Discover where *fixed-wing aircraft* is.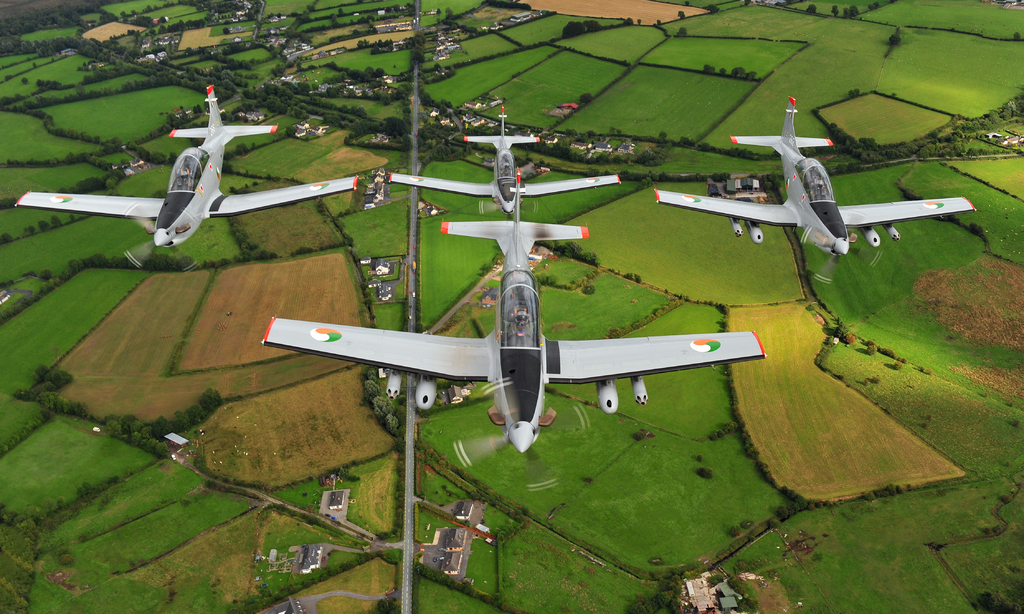
Discovered at locate(654, 94, 977, 253).
